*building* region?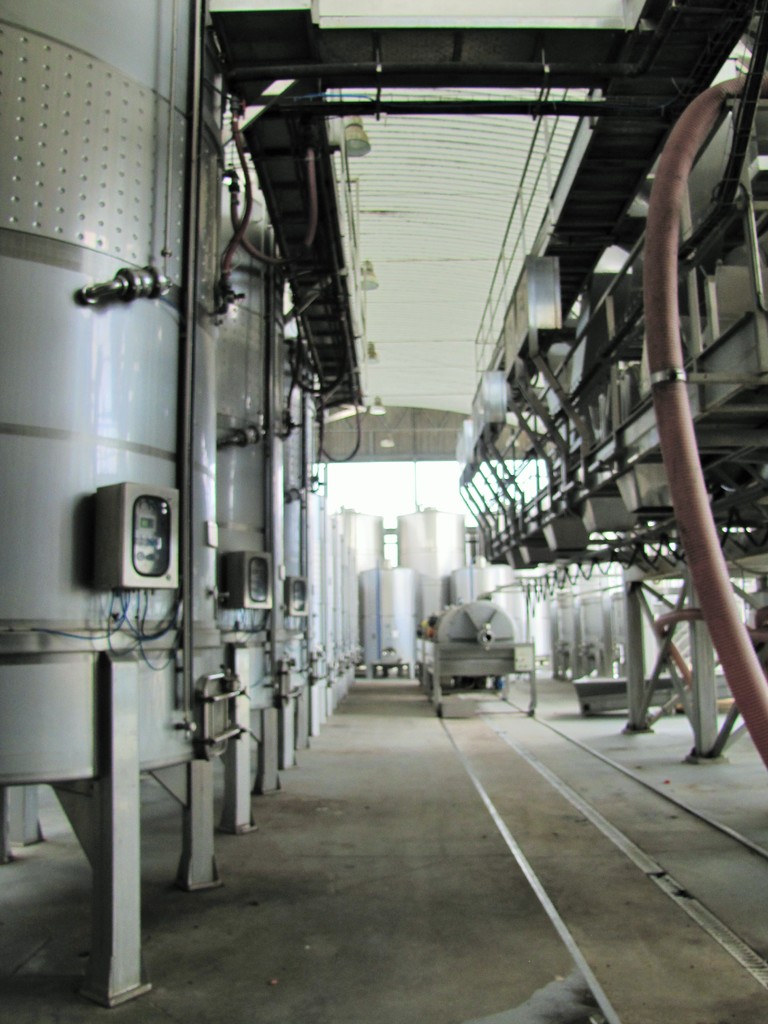
(x1=0, y1=0, x2=767, y2=1023)
